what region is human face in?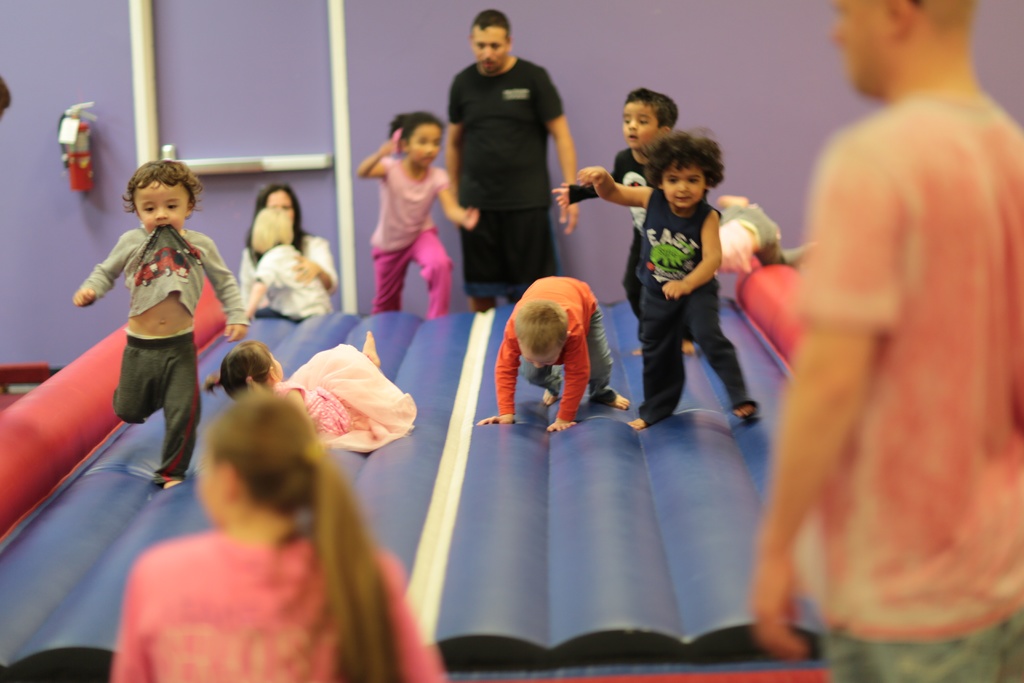
box(832, 0, 879, 94).
